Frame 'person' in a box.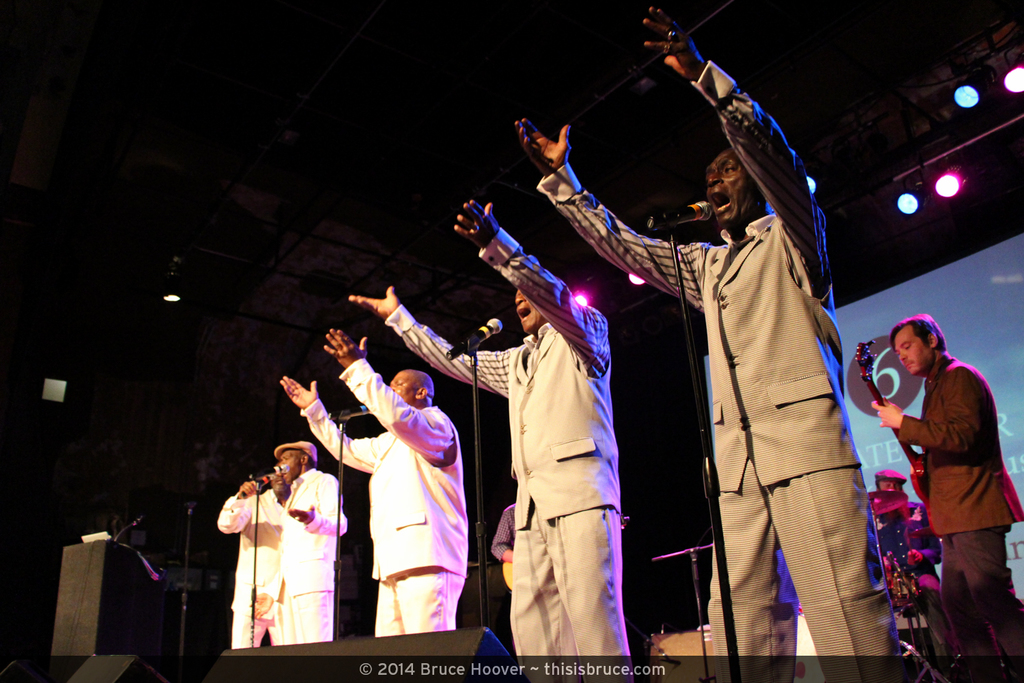
box=[866, 470, 950, 669].
